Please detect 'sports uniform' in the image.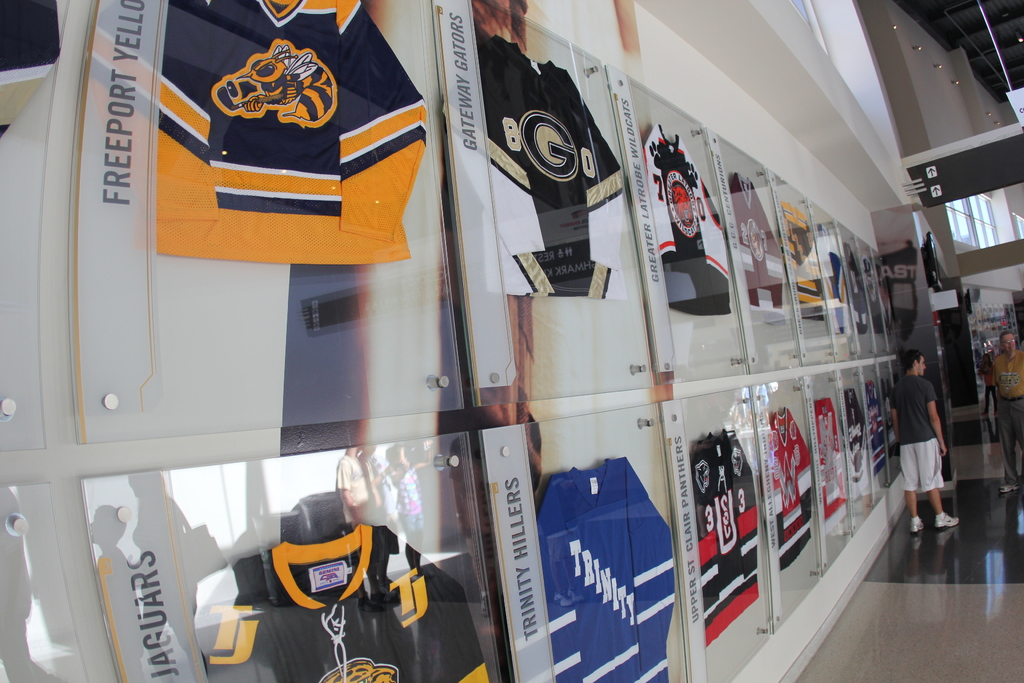
Rect(0, 0, 59, 135).
